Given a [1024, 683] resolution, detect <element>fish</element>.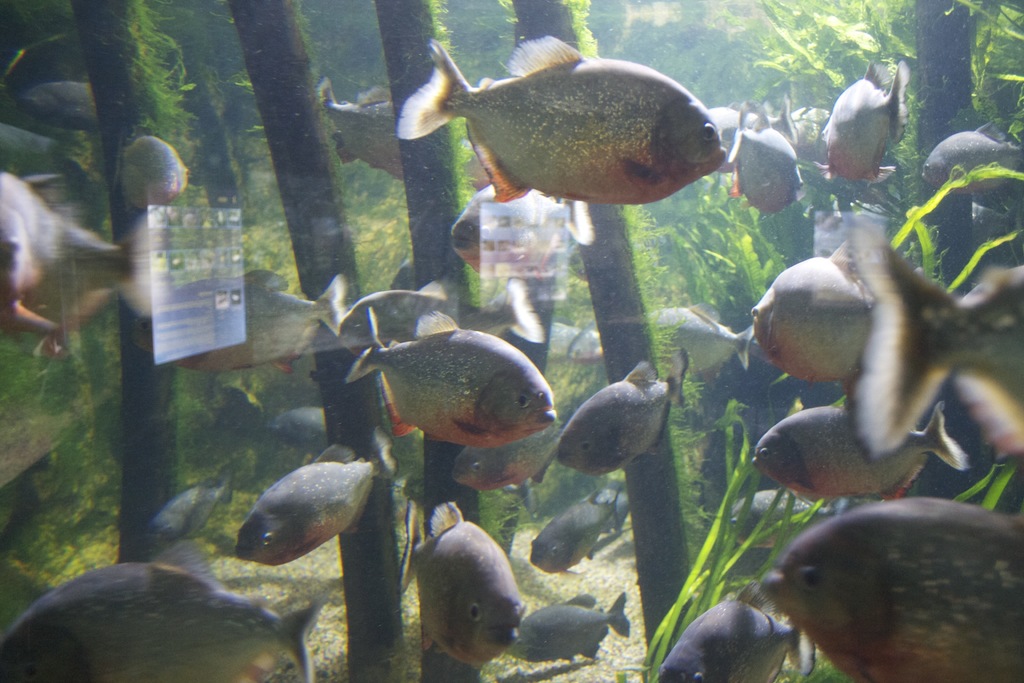
pyautogui.locateOnScreen(0, 170, 123, 332).
